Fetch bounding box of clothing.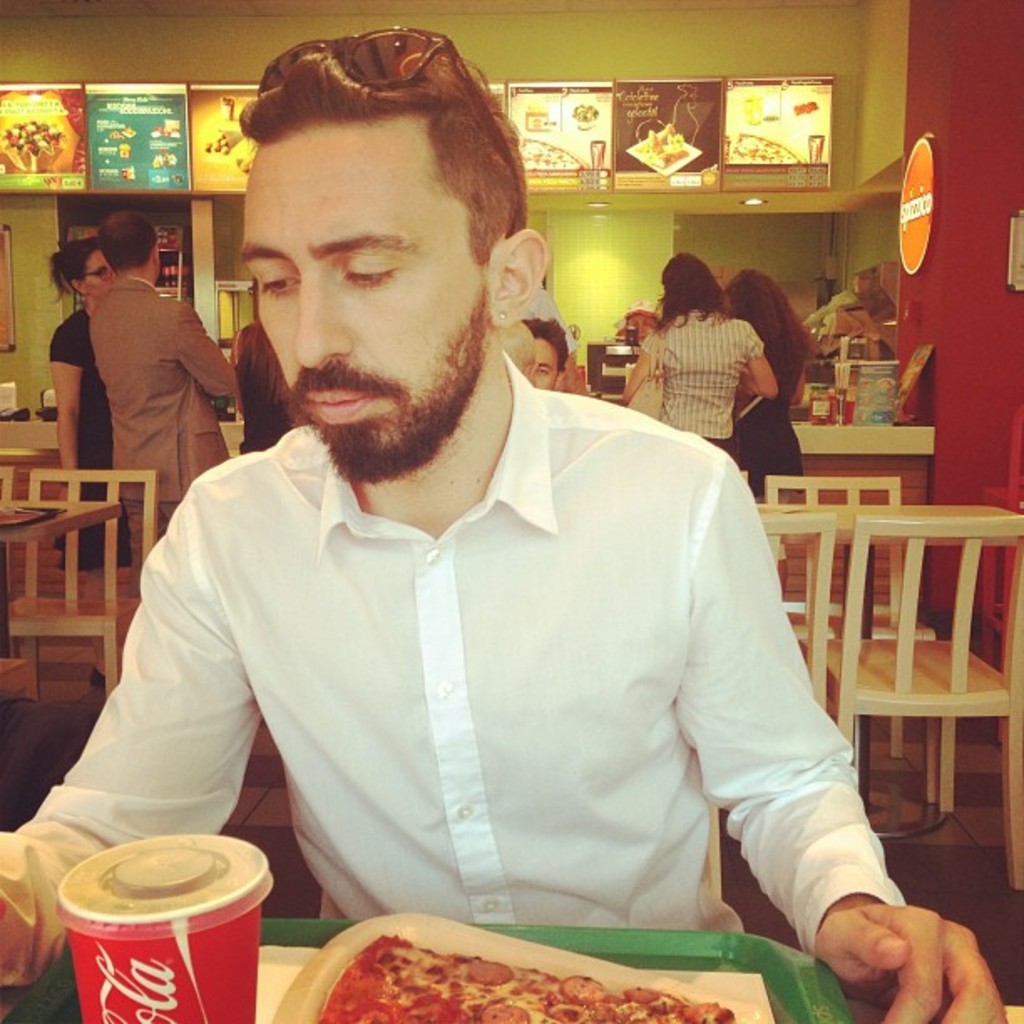
Bbox: <region>631, 301, 761, 453</region>.
